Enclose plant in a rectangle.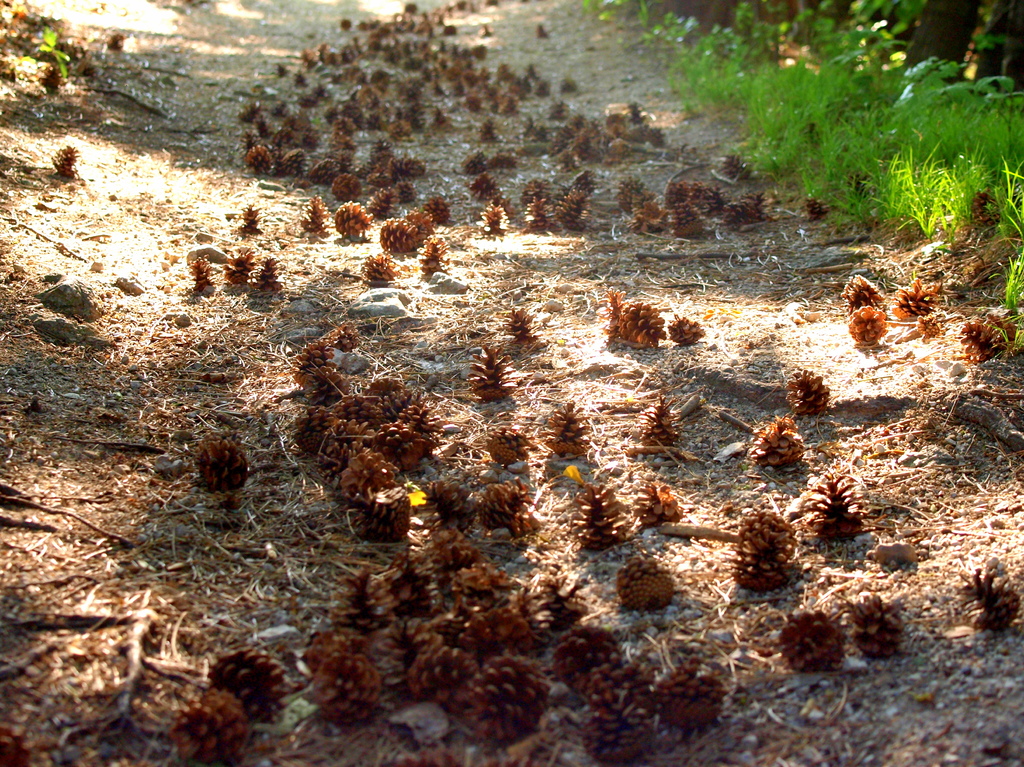
x1=167 y1=684 x2=252 y2=766.
